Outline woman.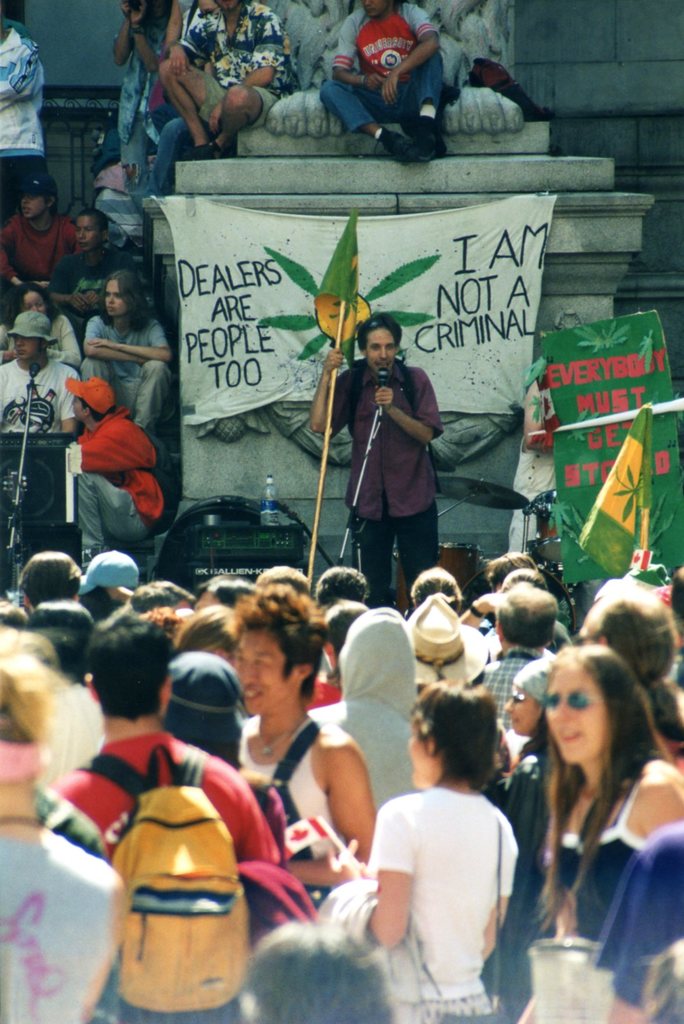
Outline: box(81, 274, 171, 426).
